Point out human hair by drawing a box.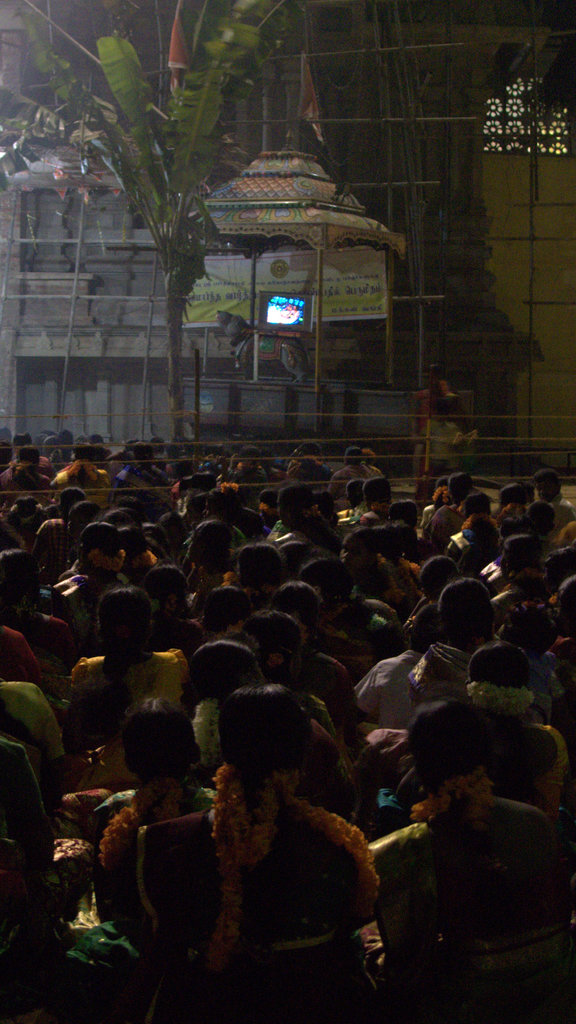
locate(347, 481, 366, 505).
